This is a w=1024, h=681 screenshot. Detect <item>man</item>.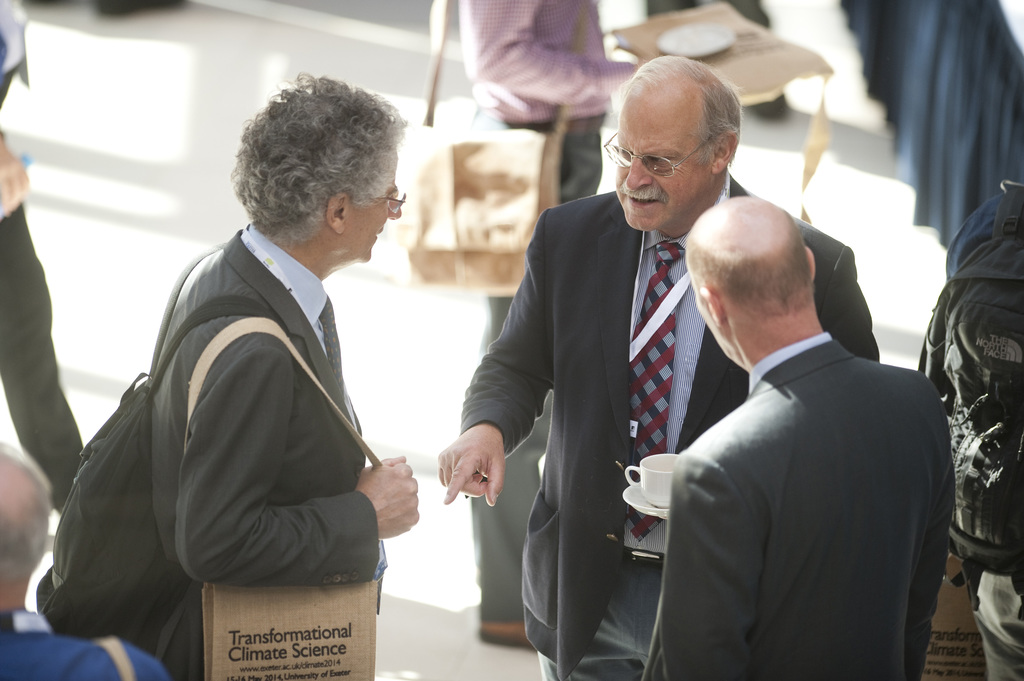
[449,0,655,657].
